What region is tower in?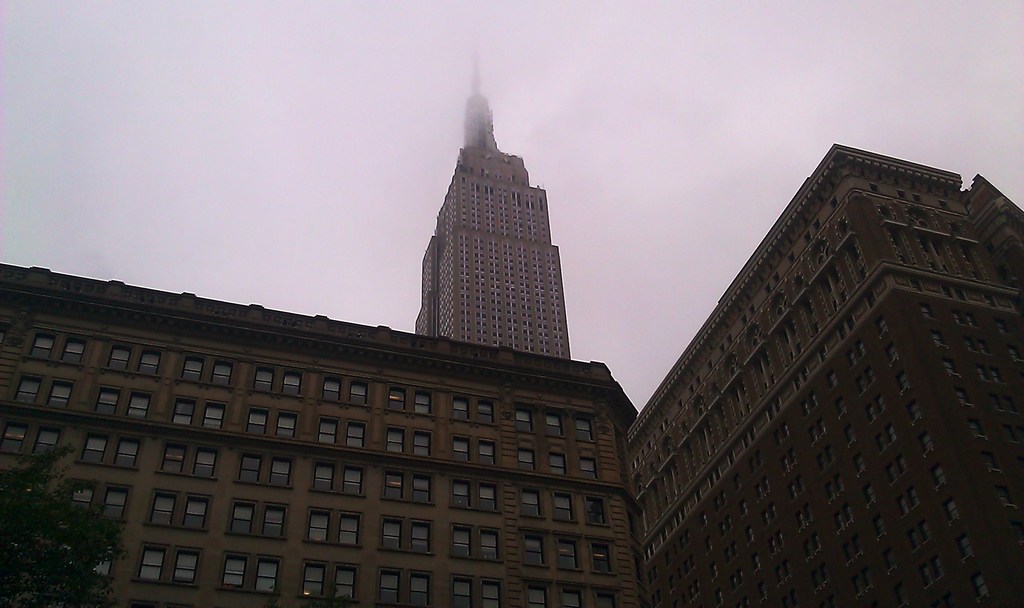
crop(404, 65, 591, 371).
